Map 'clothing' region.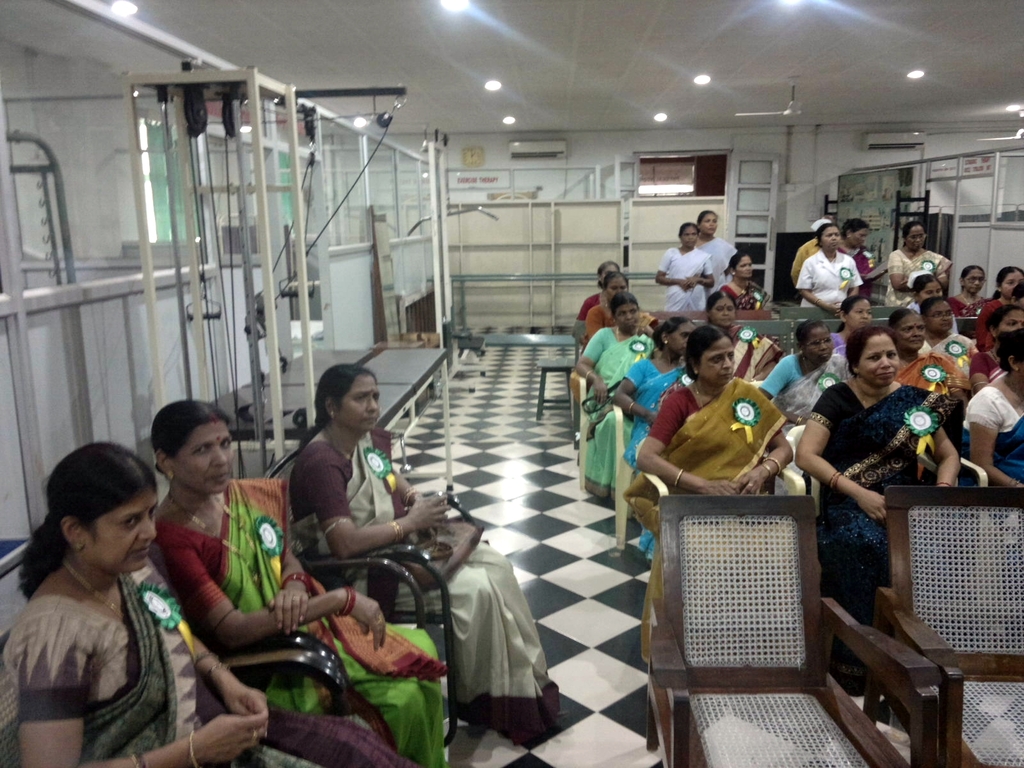
Mapped to rect(893, 344, 963, 397).
